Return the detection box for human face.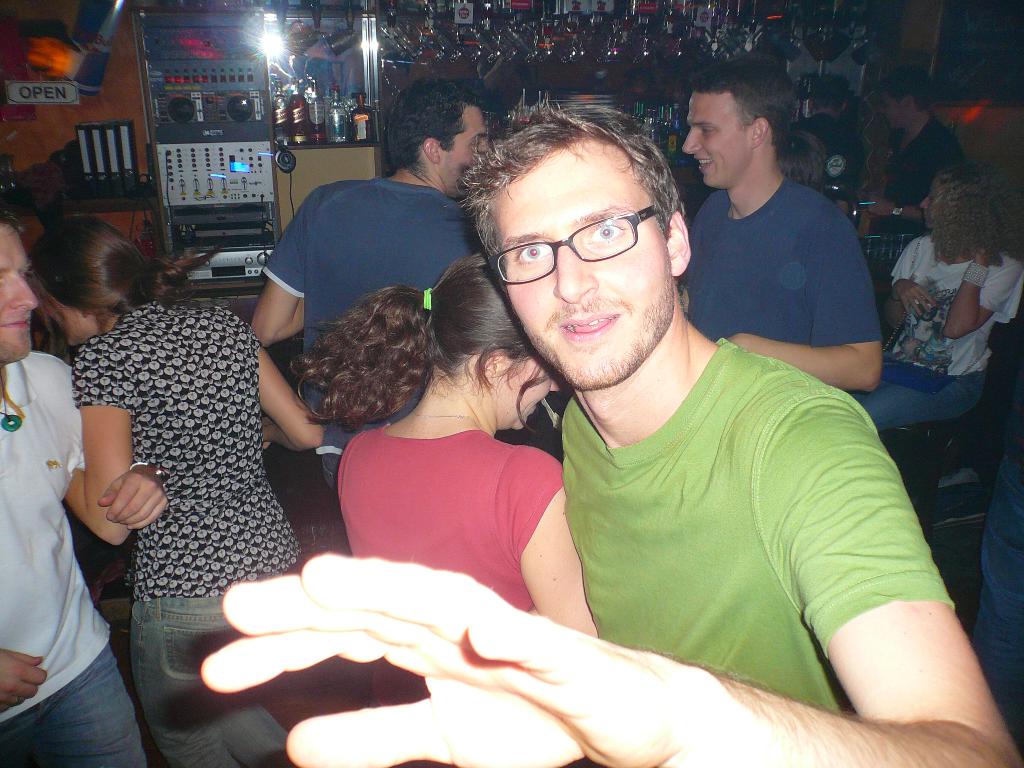
<bbox>881, 99, 900, 125</bbox>.
